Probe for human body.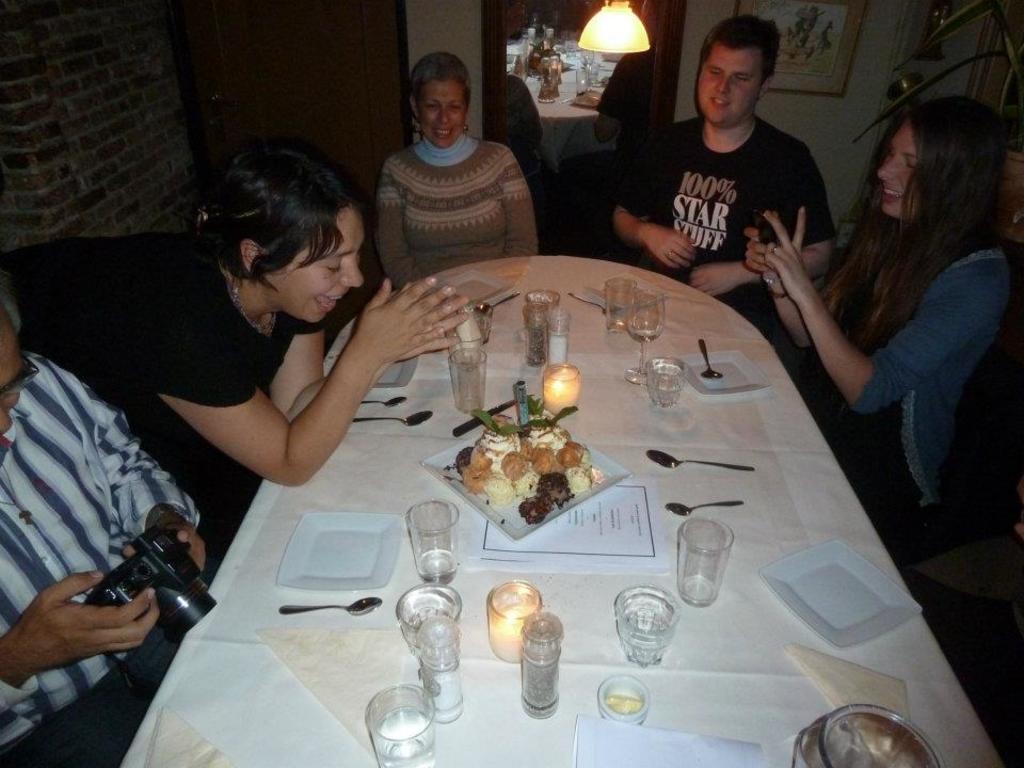
Probe result: [left=0, top=141, right=470, bottom=487].
